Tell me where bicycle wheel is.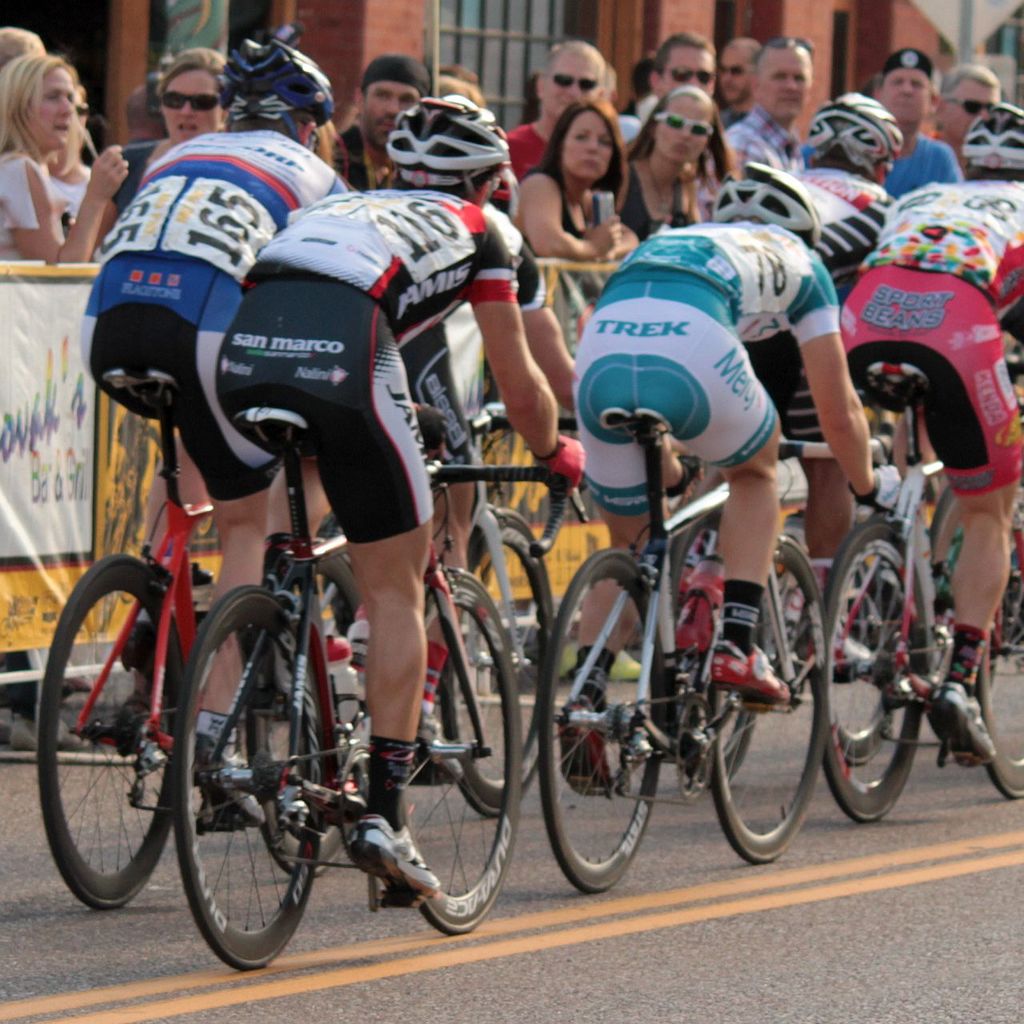
bicycle wheel is at left=374, top=566, right=515, bottom=936.
